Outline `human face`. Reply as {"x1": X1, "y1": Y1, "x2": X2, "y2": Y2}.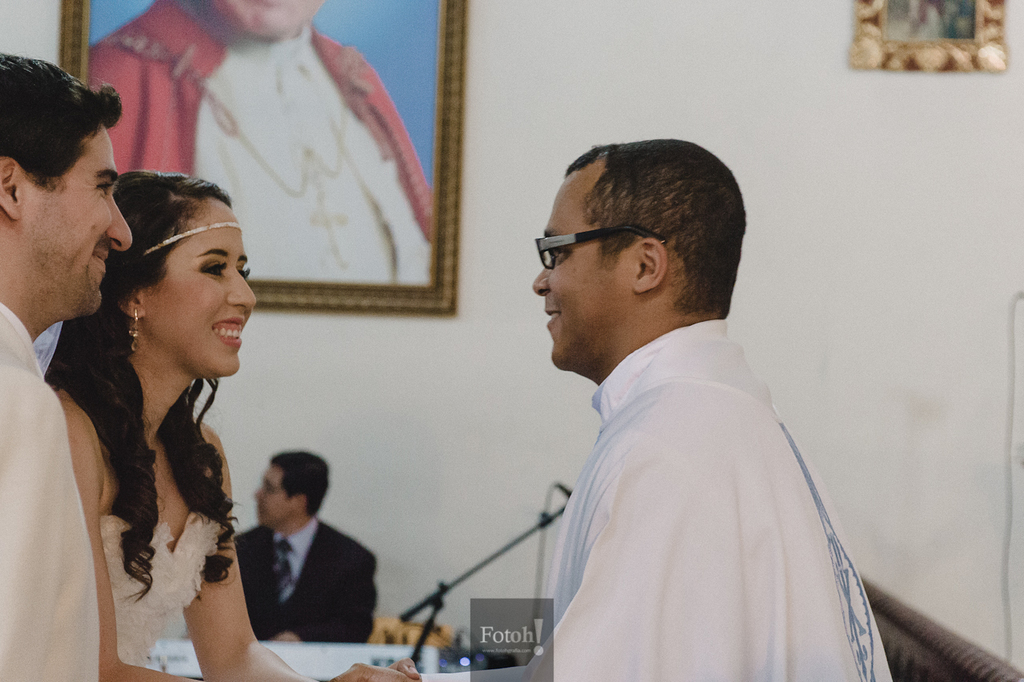
{"x1": 254, "y1": 463, "x2": 299, "y2": 530}.
